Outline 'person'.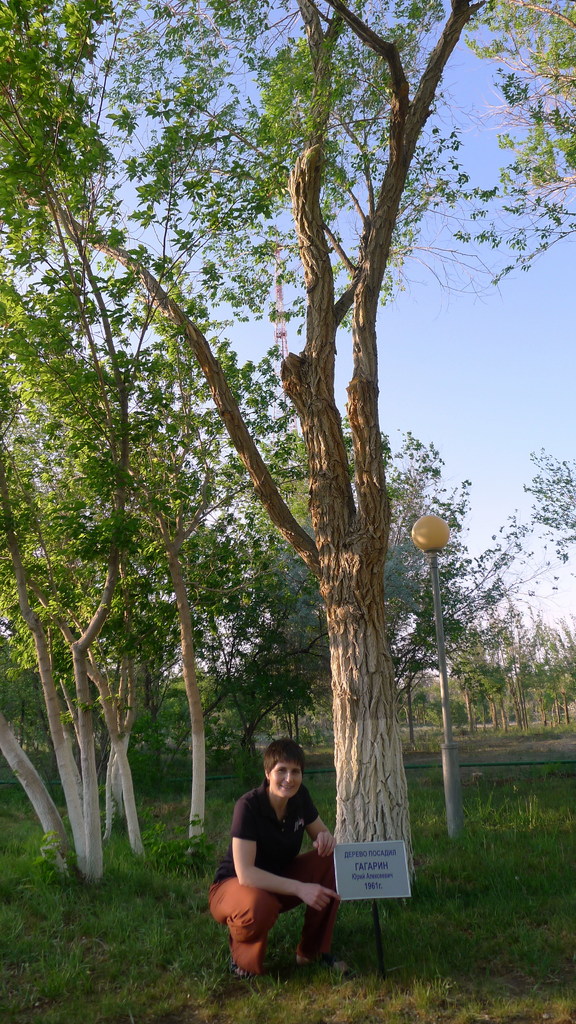
Outline: {"x1": 215, "y1": 743, "x2": 340, "y2": 980}.
